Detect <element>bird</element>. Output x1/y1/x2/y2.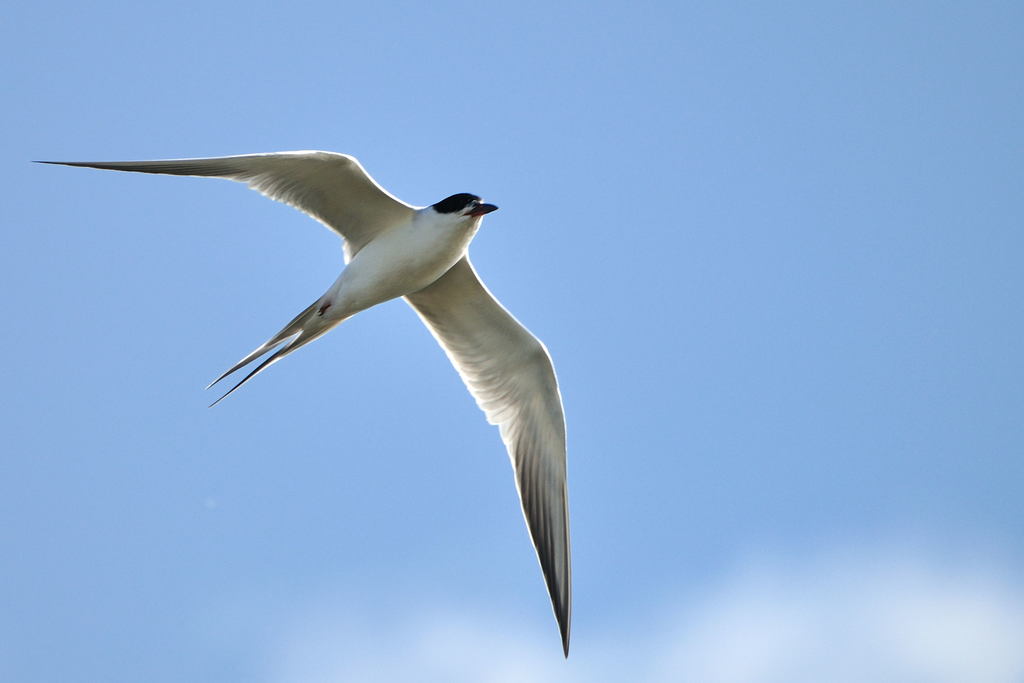
57/158/580/630.
